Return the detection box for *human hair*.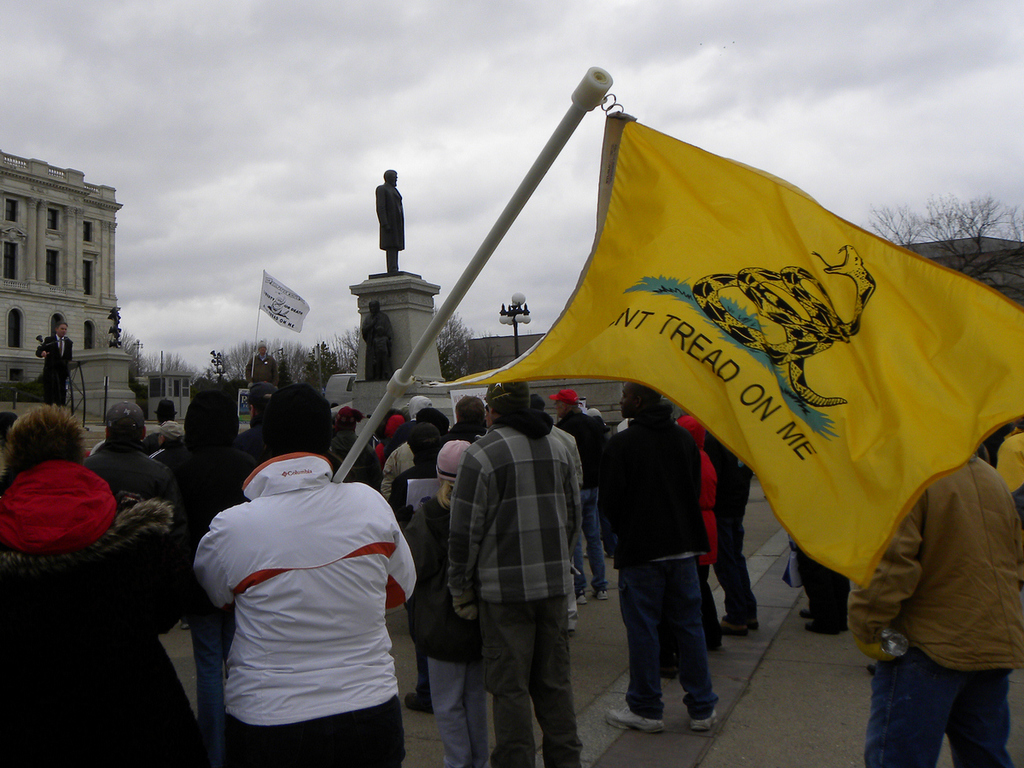
187,388,238,450.
